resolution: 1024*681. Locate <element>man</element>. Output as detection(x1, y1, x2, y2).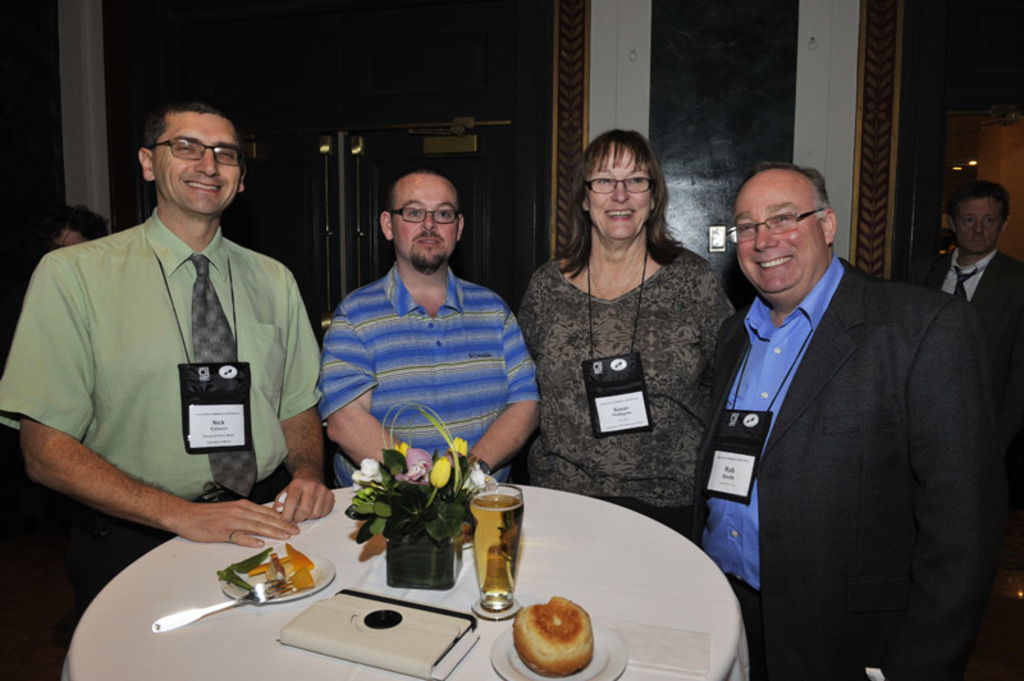
detection(0, 99, 335, 547).
